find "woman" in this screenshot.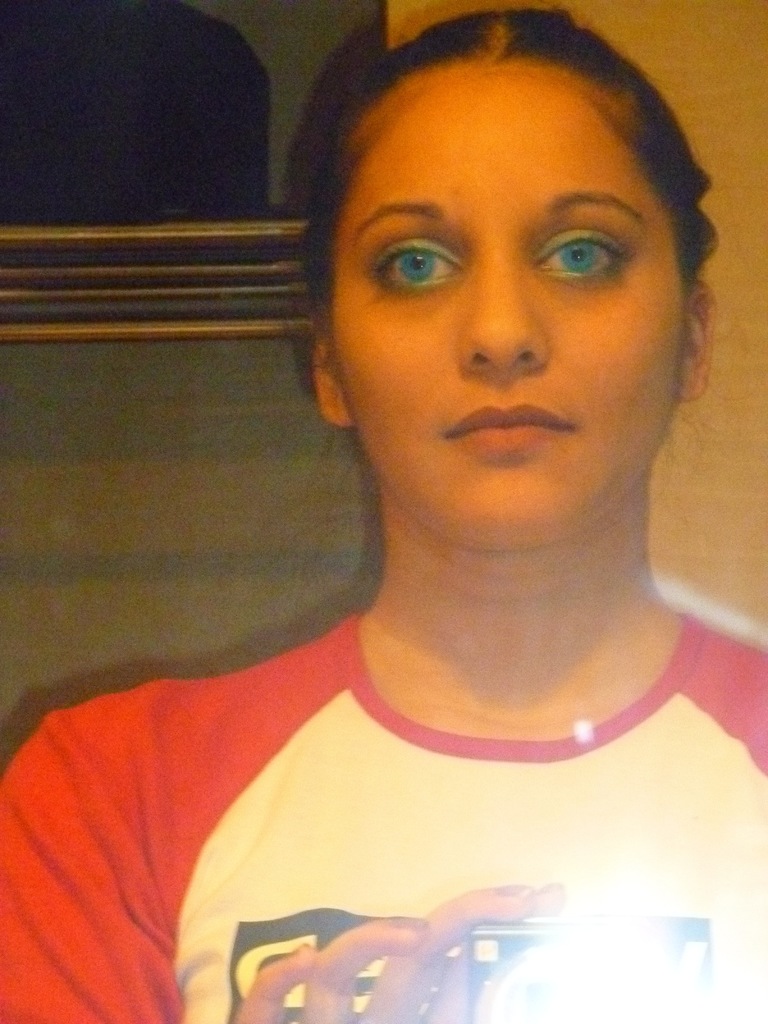
The bounding box for "woman" is x1=6, y1=0, x2=767, y2=1020.
